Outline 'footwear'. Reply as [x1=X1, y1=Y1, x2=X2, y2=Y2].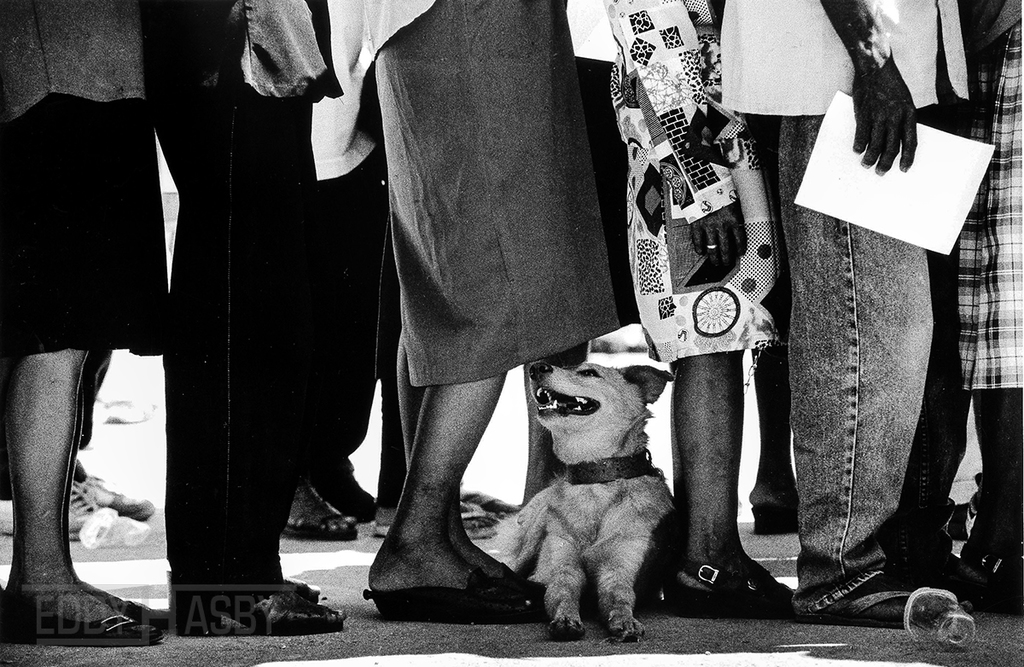
[x1=0, y1=480, x2=108, y2=540].
